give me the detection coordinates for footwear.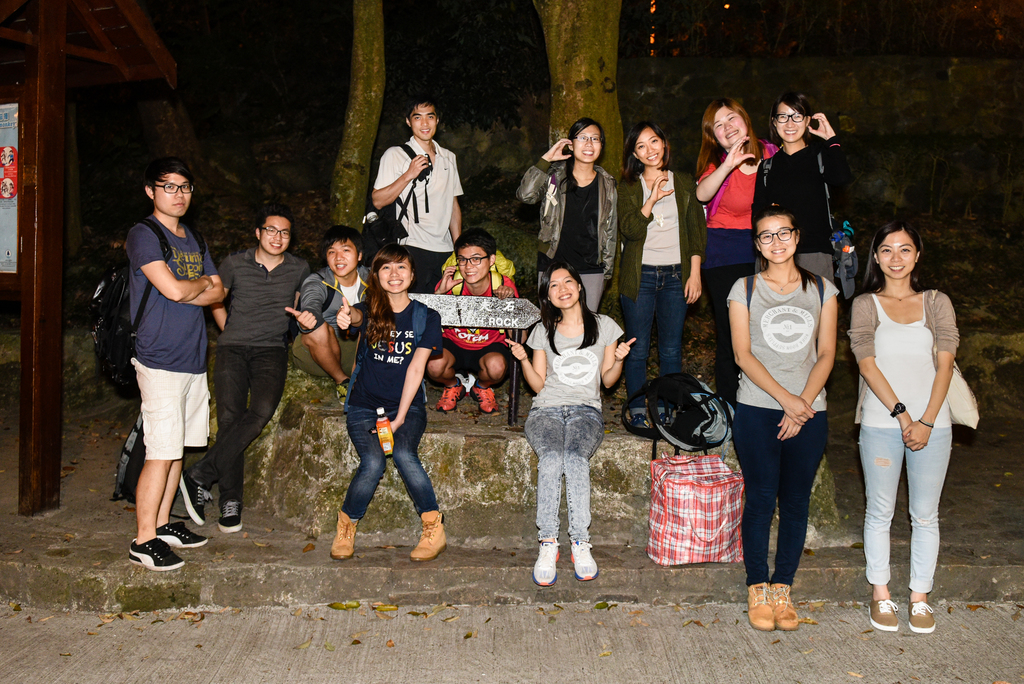
(567,539,598,582).
